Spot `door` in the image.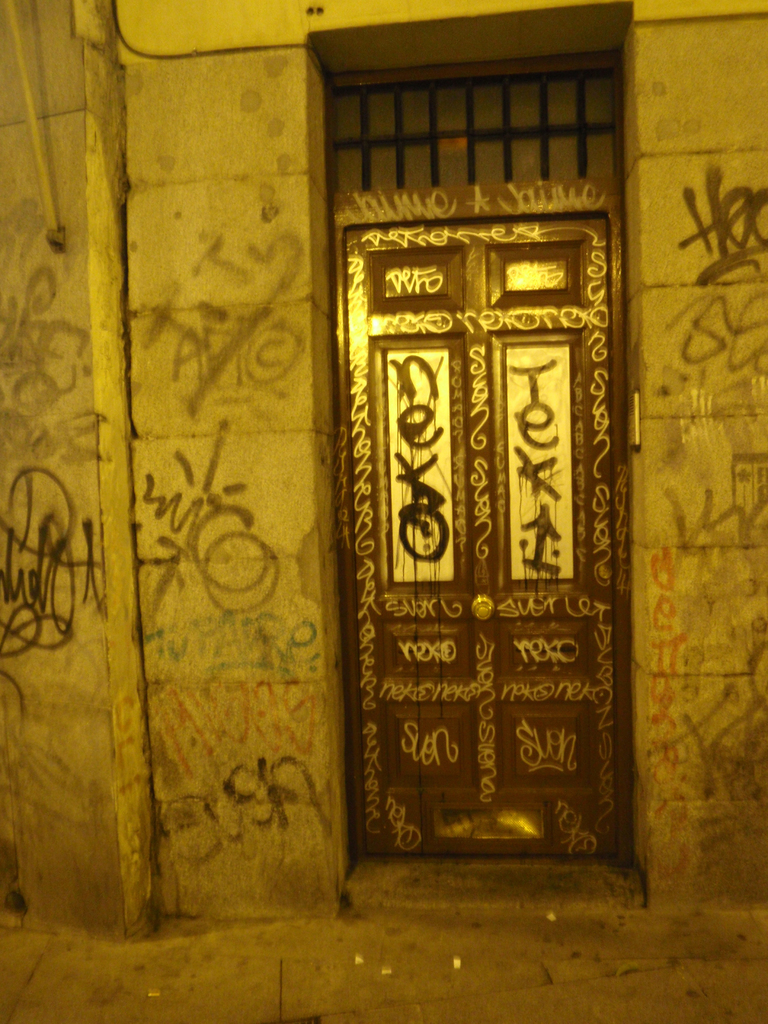
`door` found at (x1=333, y1=108, x2=626, y2=959).
